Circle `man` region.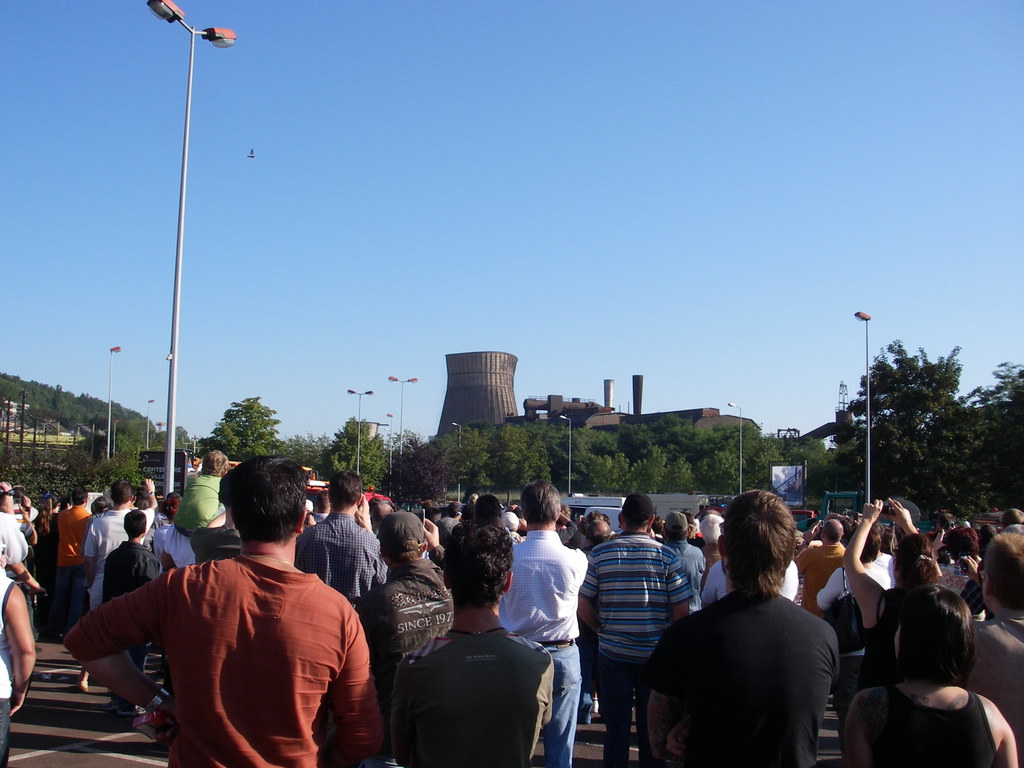
Region: 353/508/458/686.
